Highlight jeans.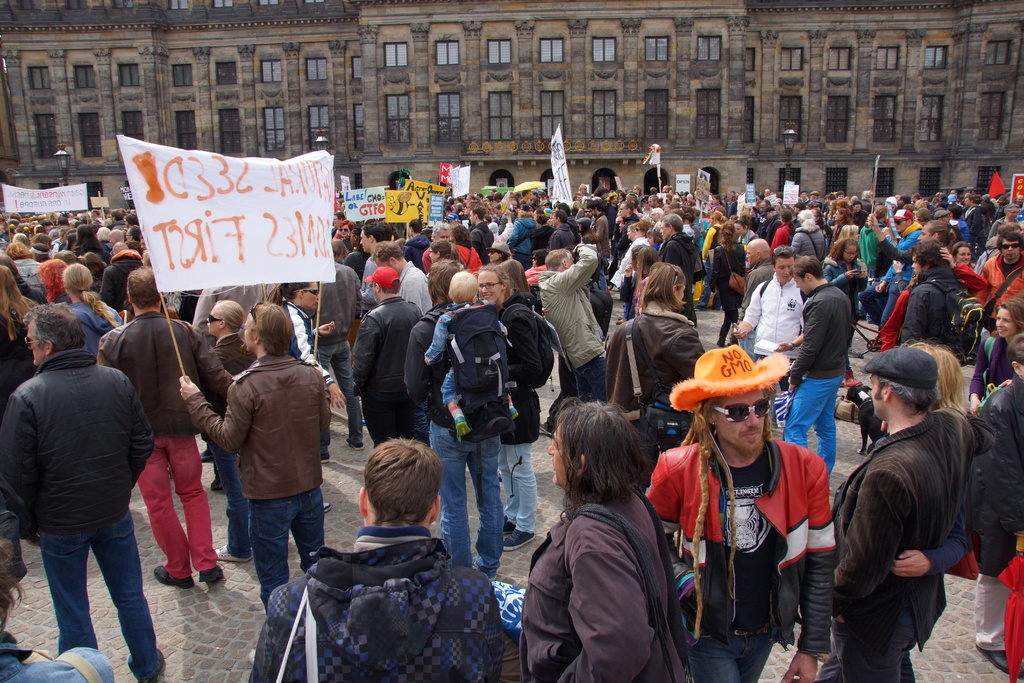
Highlighted region: {"x1": 430, "y1": 422, "x2": 505, "y2": 578}.
